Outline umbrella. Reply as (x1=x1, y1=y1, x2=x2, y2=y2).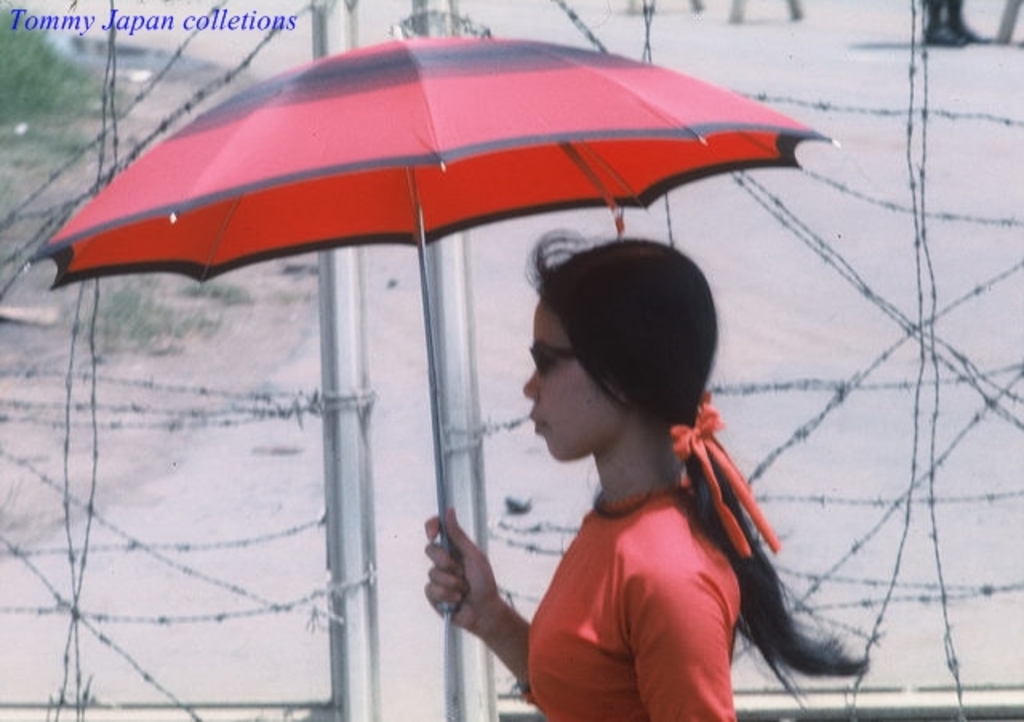
(x1=21, y1=26, x2=842, y2=624).
